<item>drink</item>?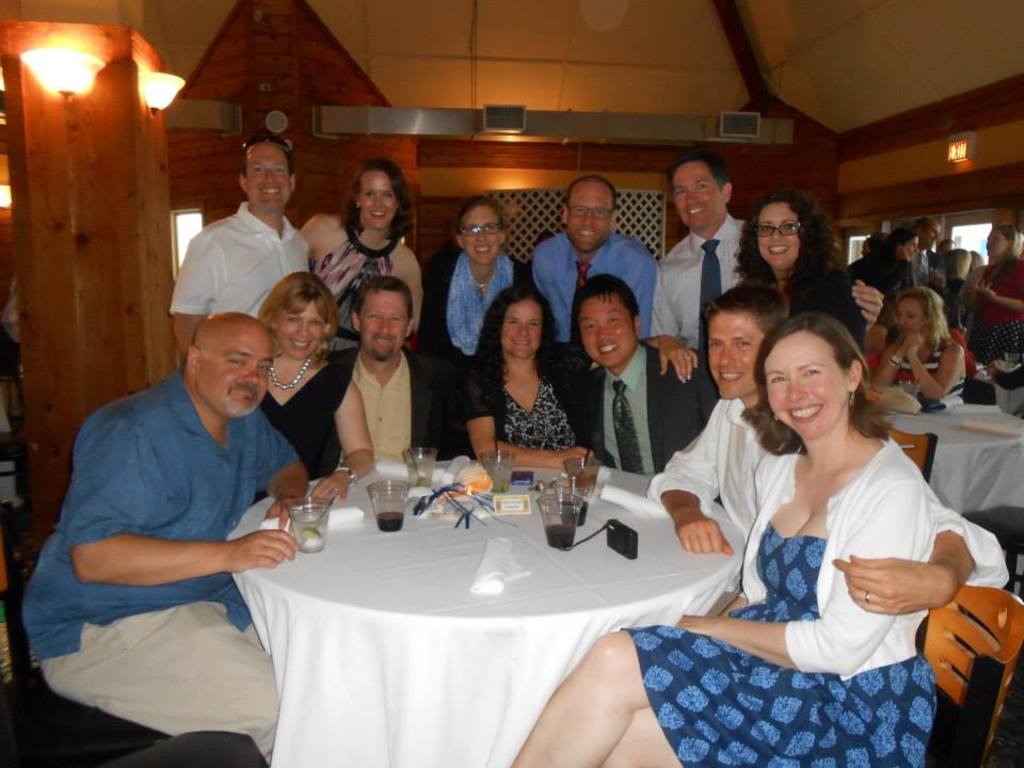
bbox=[407, 458, 436, 491]
